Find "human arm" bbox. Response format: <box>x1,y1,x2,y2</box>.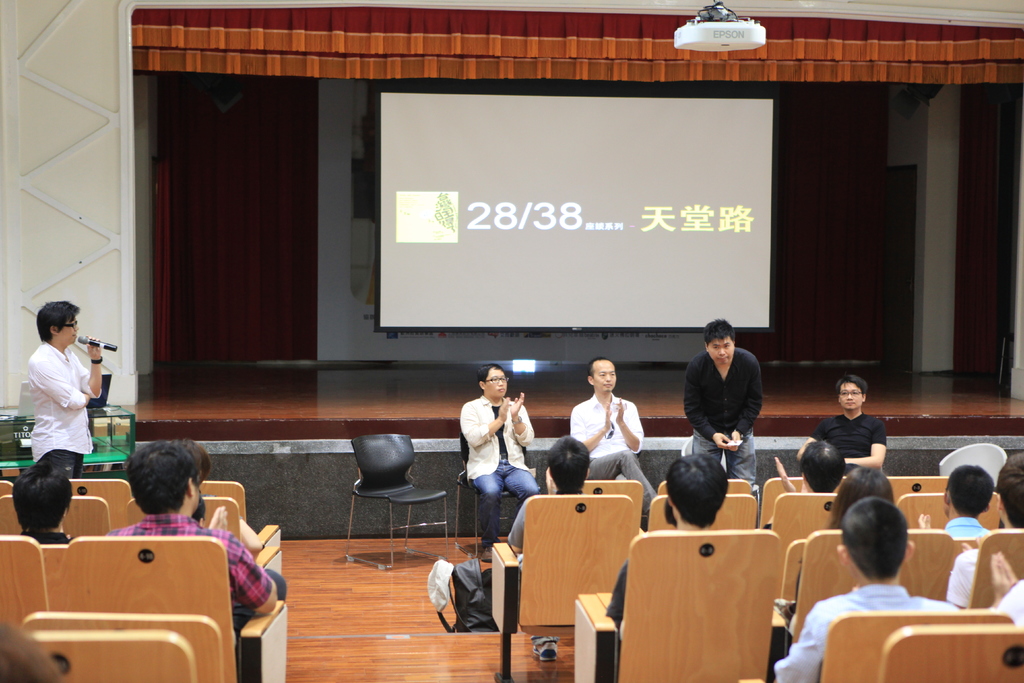
<box>909,509,942,536</box>.
